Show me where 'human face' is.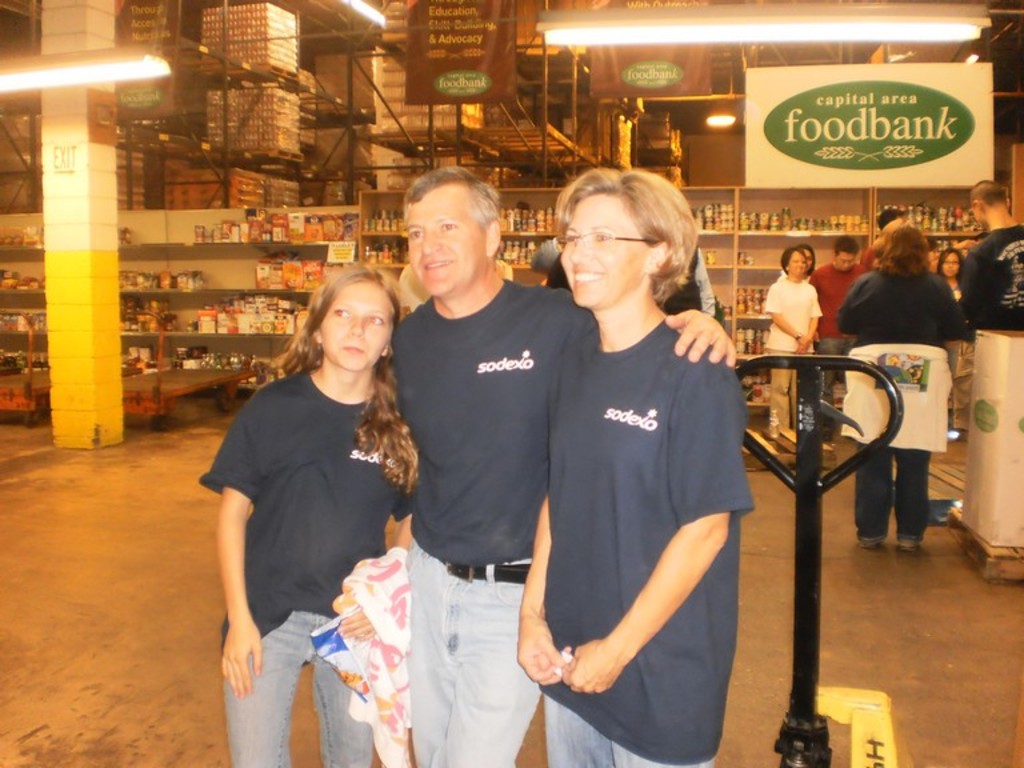
'human face' is at (left=943, top=259, right=959, bottom=271).
